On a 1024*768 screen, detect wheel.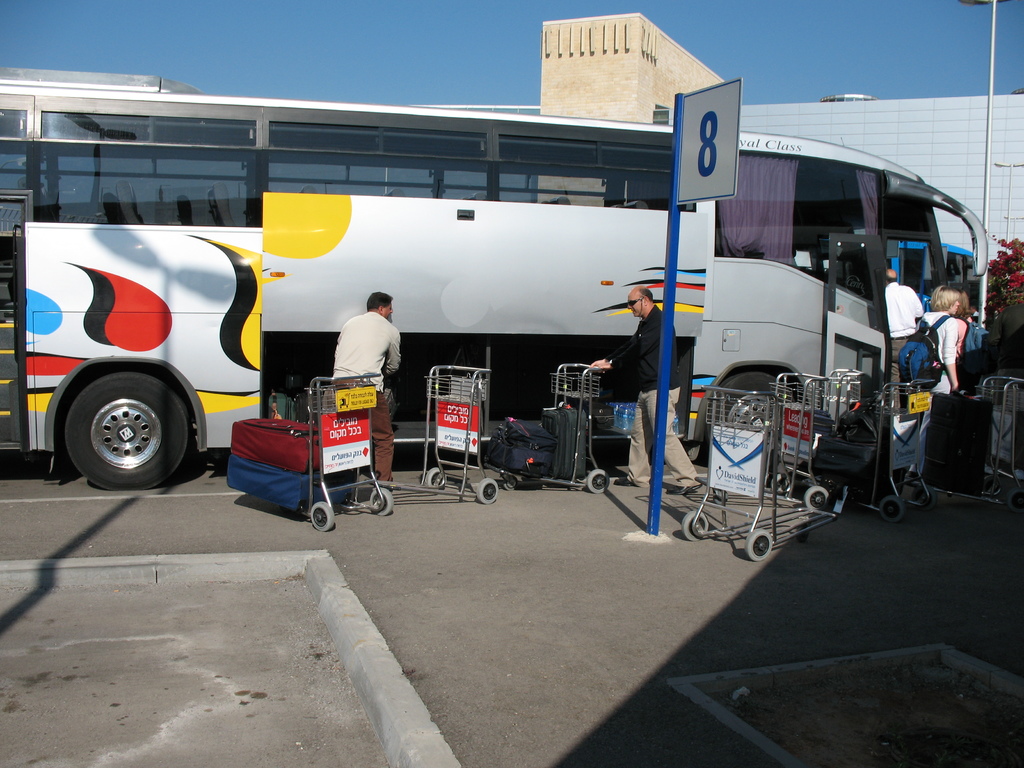
(804,483,829,511).
